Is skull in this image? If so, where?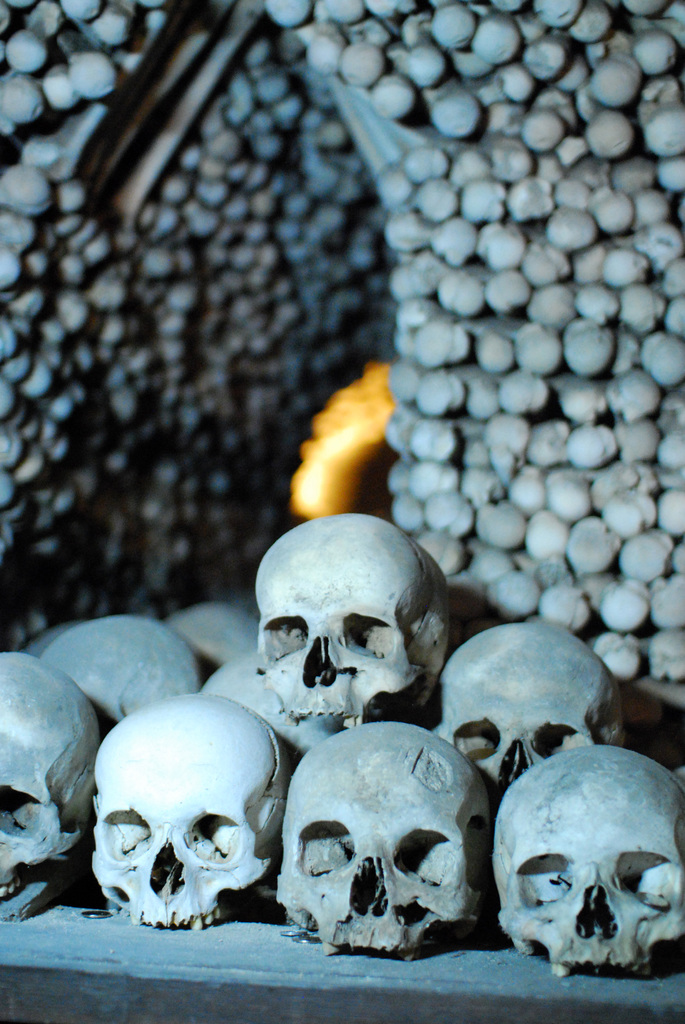
Yes, at [x1=87, y1=696, x2=290, y2=932].
